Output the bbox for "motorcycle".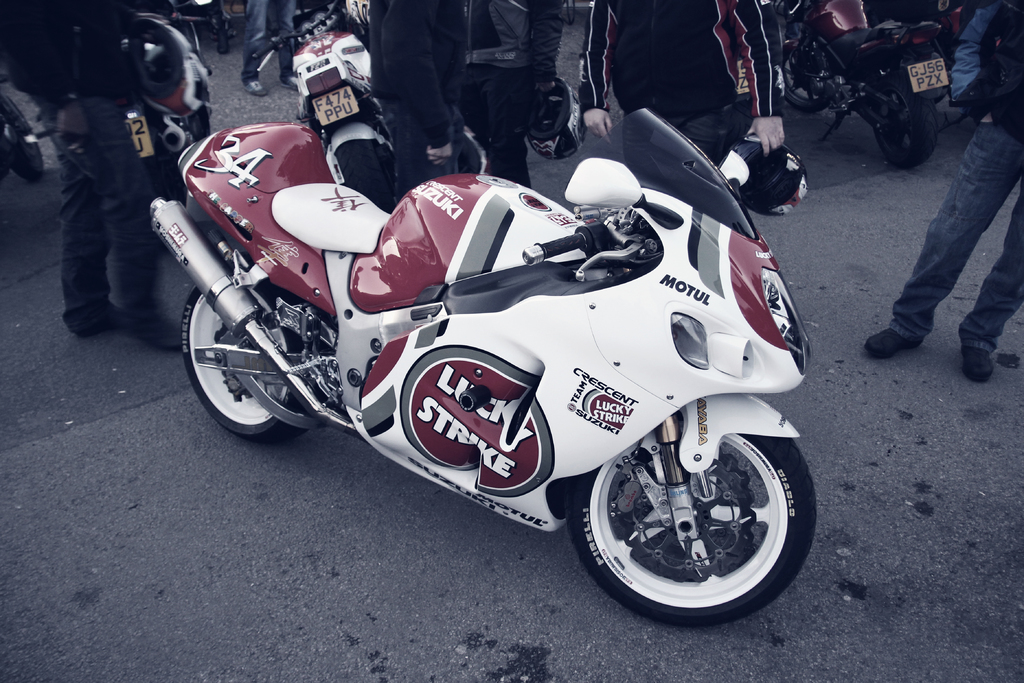
[left=780, top=0, right=952, bottom=167].
